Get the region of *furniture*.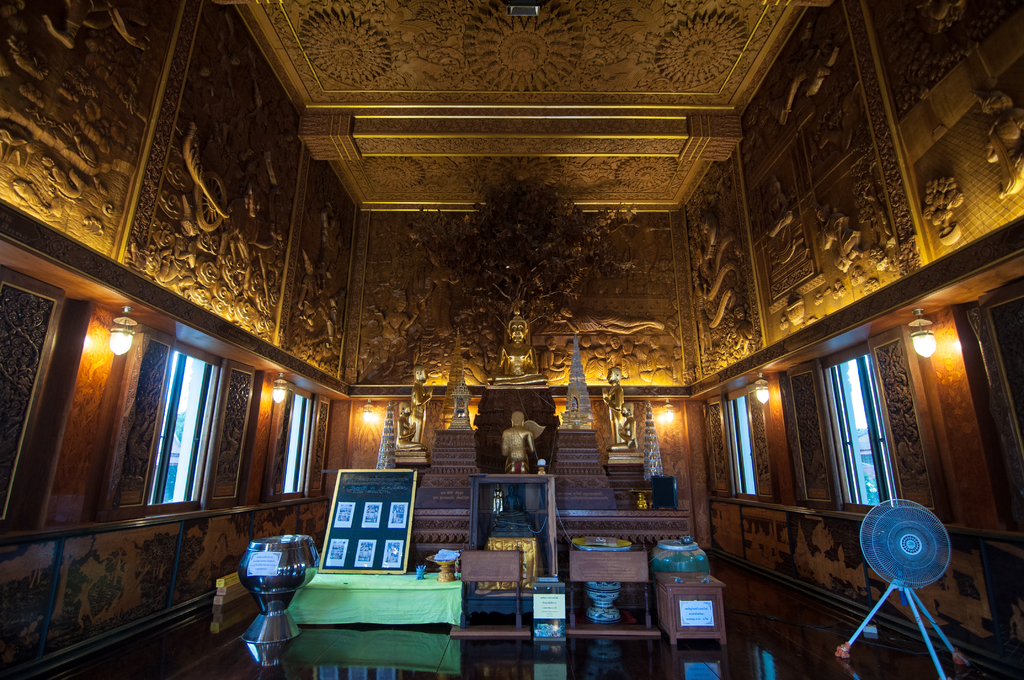
crop(464, 549, 522, 631).
